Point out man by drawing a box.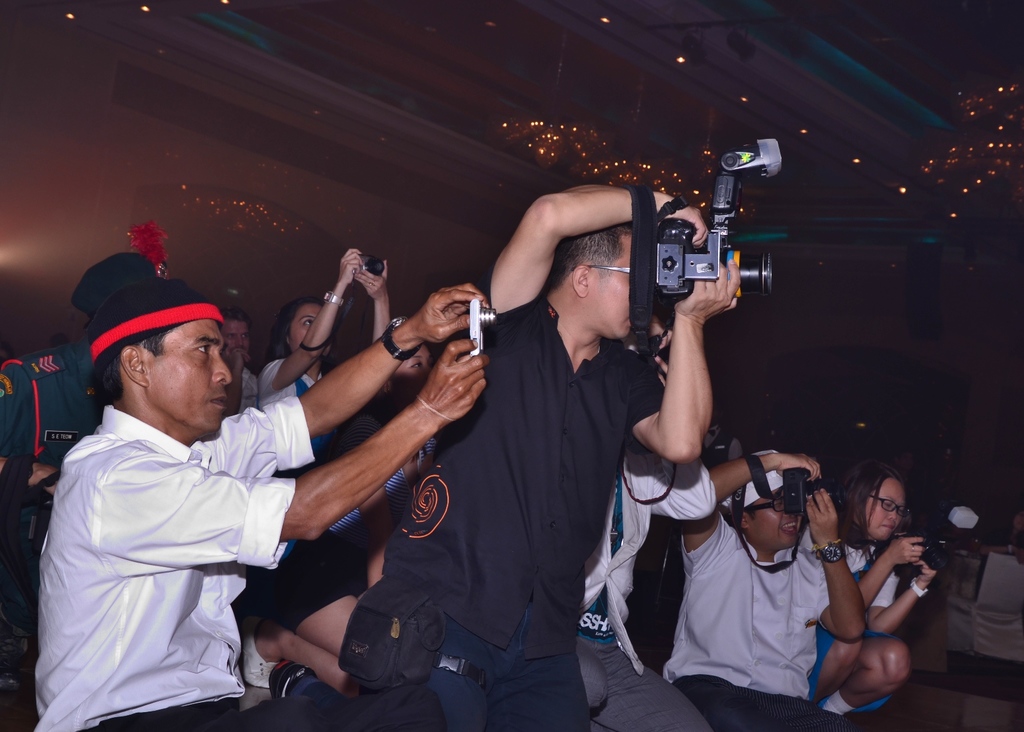
x1=226 y1=317 x2=277 y2=413.
